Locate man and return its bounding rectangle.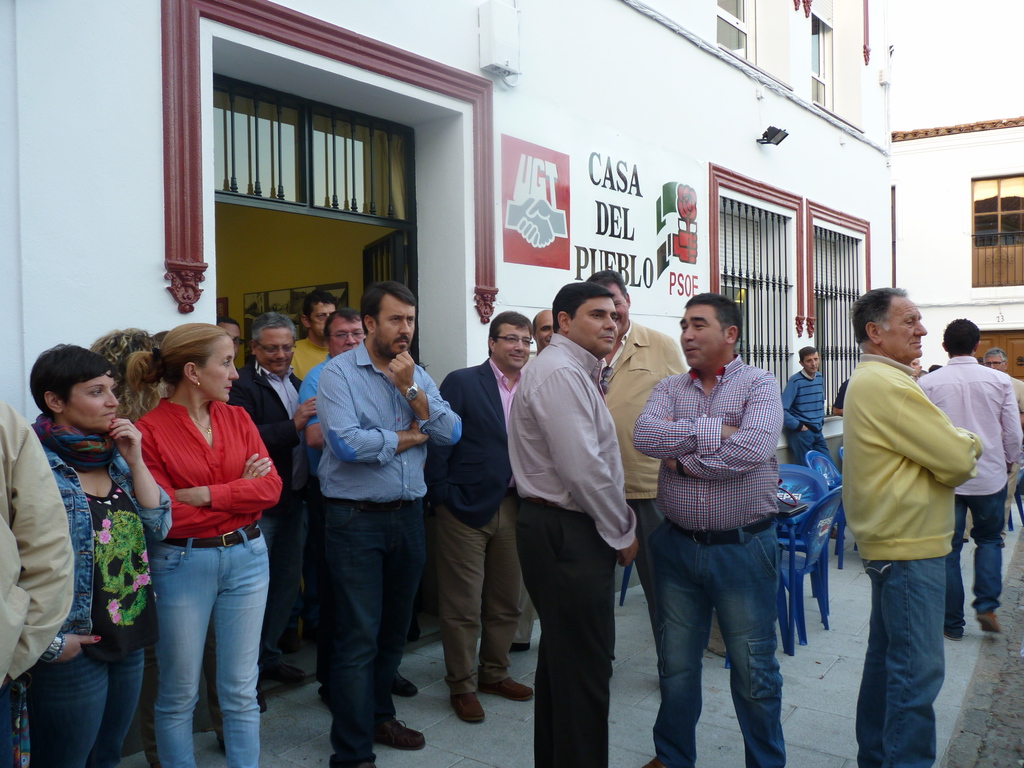
<box>314,280,463,767</box>.
